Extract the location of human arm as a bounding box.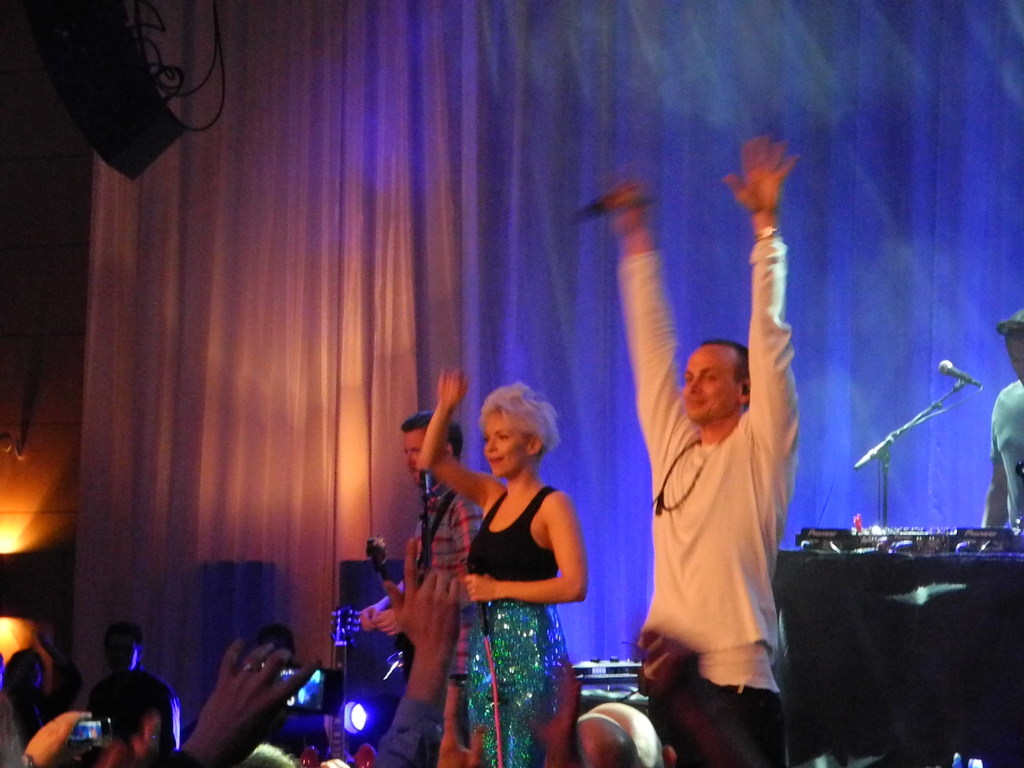
box(361, 575, 414, 633).
